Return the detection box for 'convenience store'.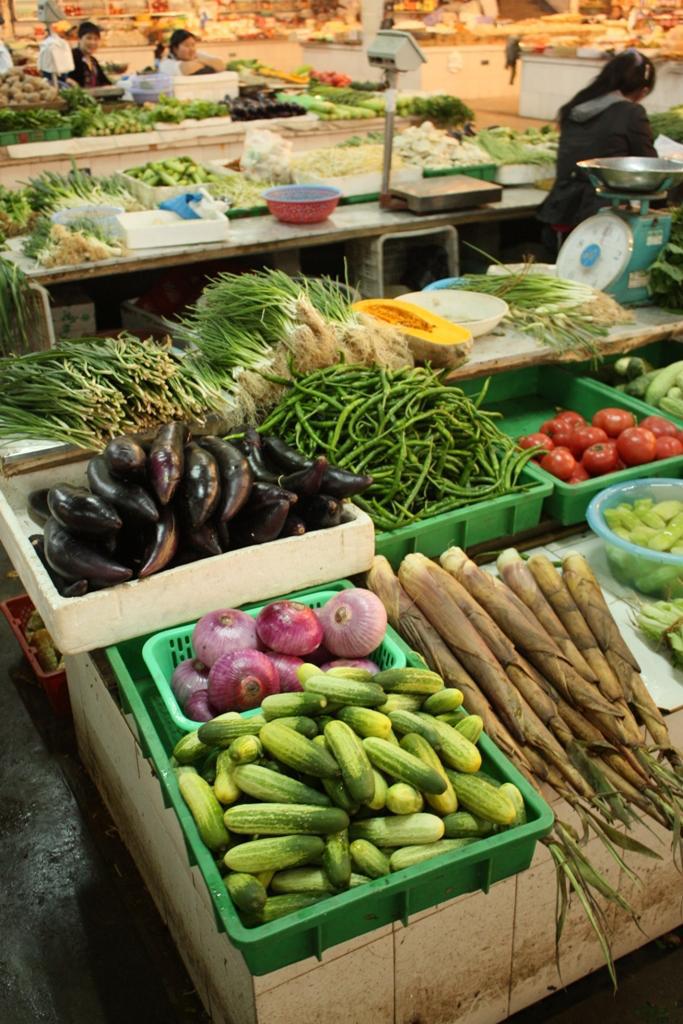
[64, 5, 682, 950].
